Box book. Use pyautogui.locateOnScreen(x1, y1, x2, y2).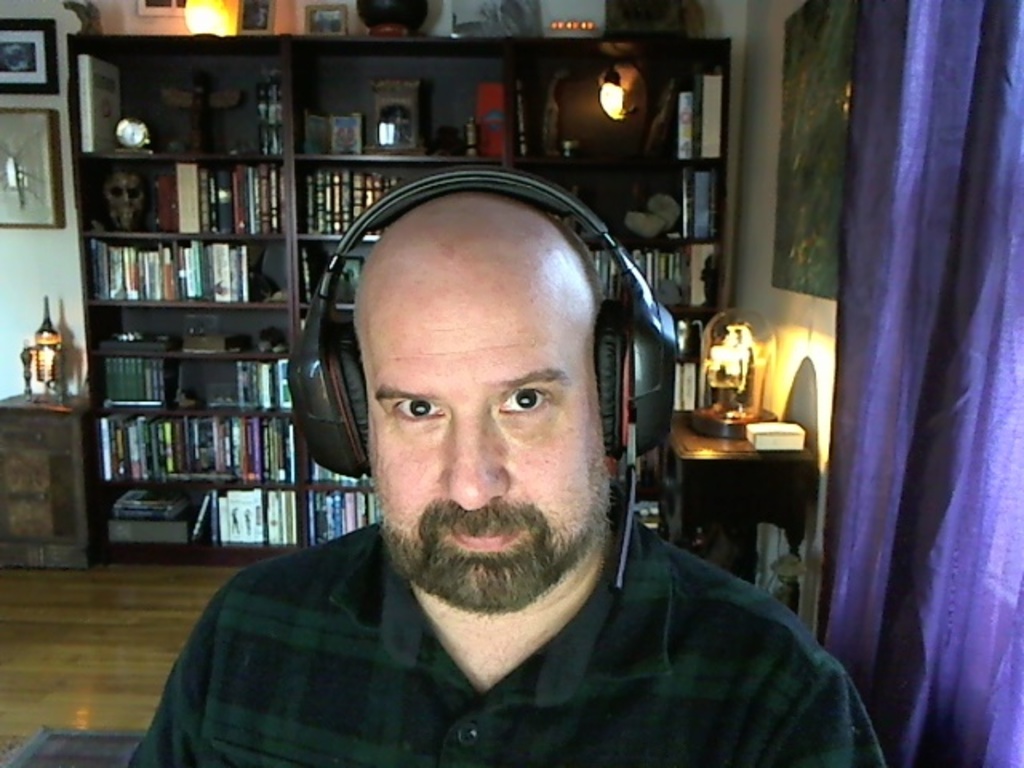
pyautogui.locateOnScreen(77, 53, 128, 150).
